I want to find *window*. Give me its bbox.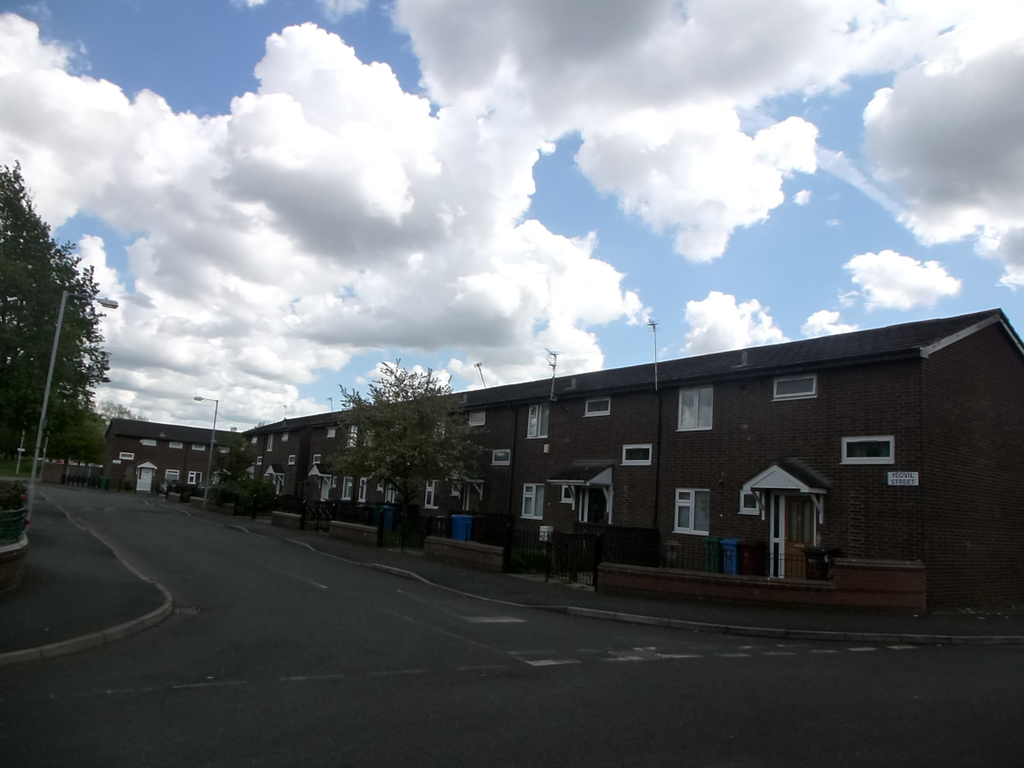
[left=113, top=458, right=122, bottom=463].
